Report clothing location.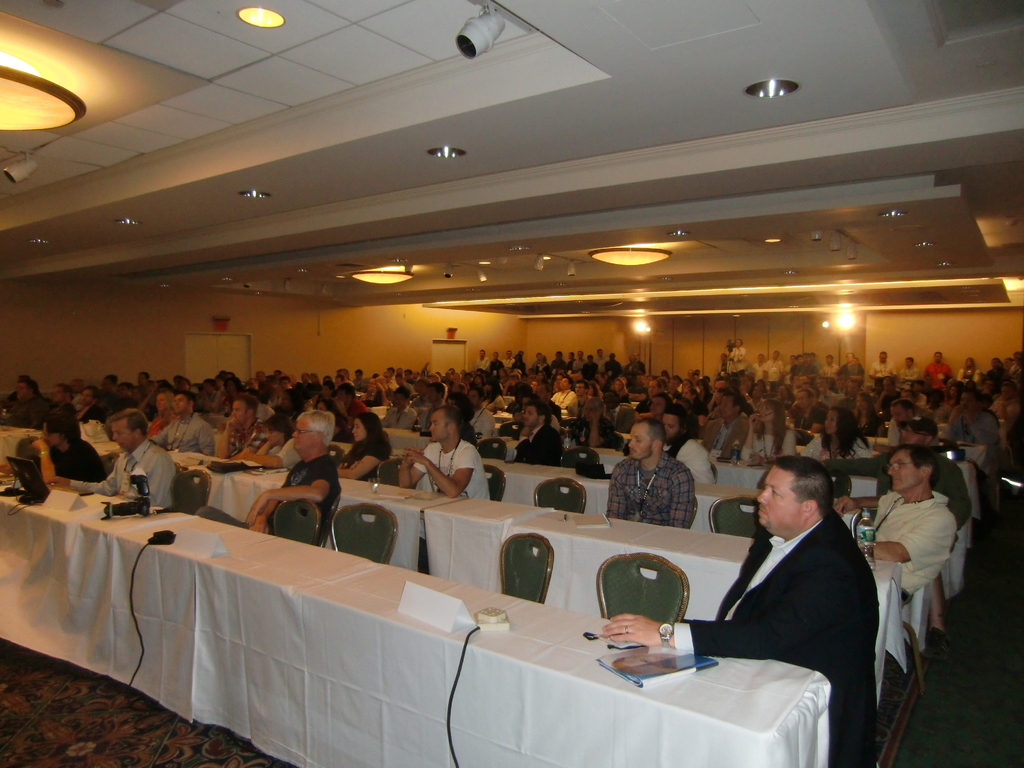
Report: detection(986, 365, 1005, 377).
